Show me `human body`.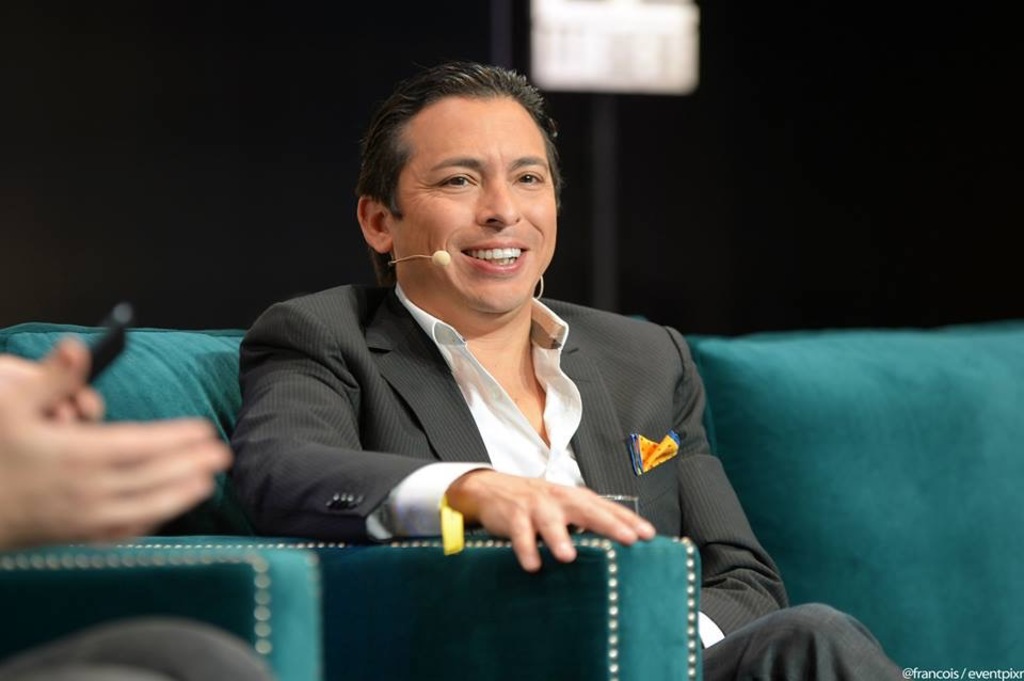
`human body` is here: box(150, 99, 884, 650).
